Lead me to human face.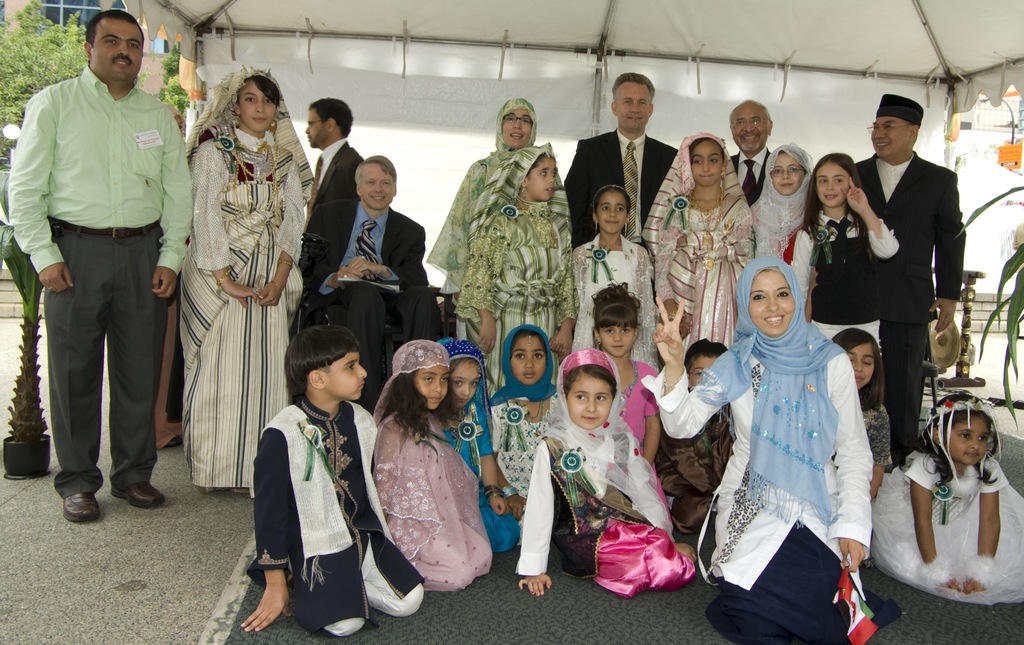
Lead to left=771, top=154, right=805, bottom=192.
